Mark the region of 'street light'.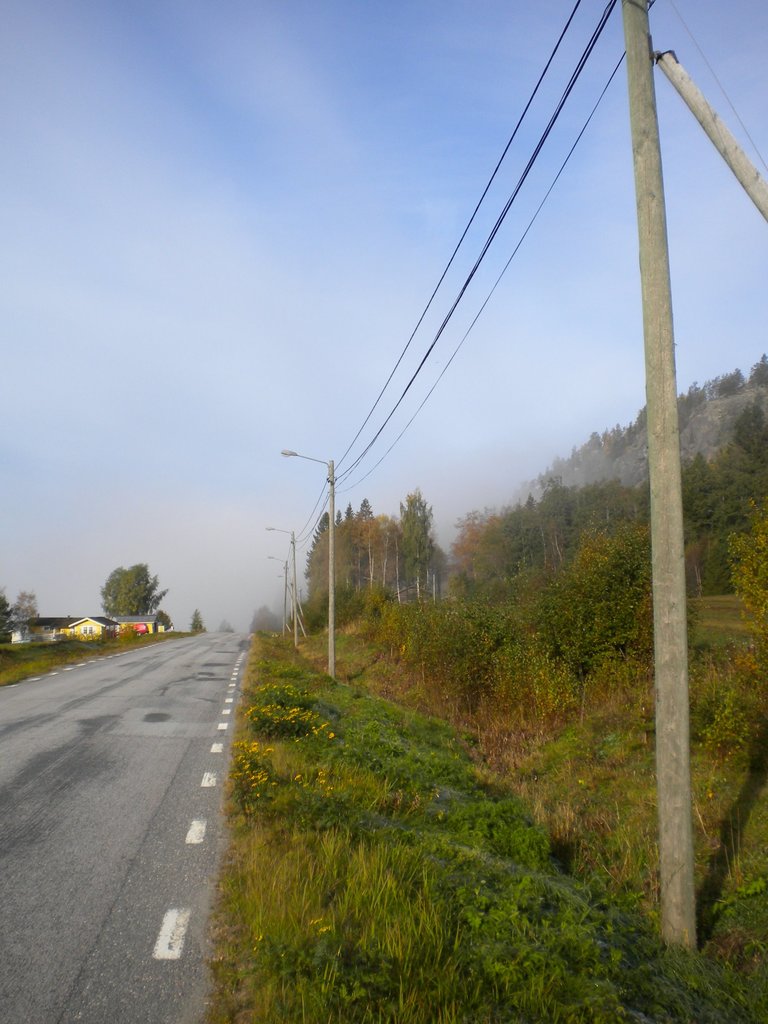
Region: bbox=[280, 445, 336, 676].
